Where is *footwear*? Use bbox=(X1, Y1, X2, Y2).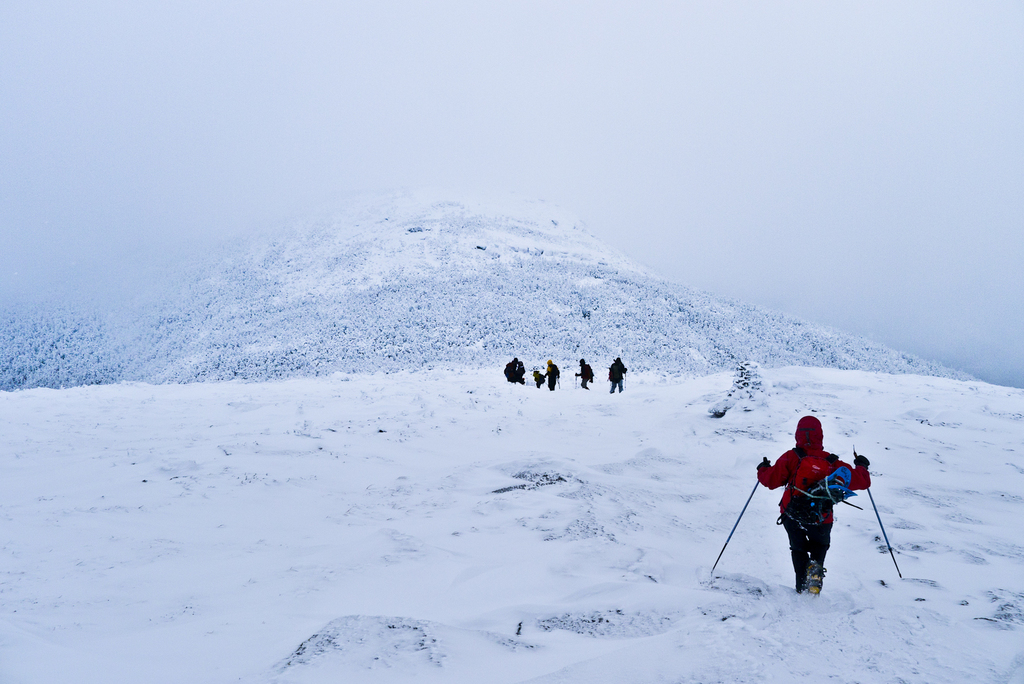
bbox=(808, 574, 823, 591).
